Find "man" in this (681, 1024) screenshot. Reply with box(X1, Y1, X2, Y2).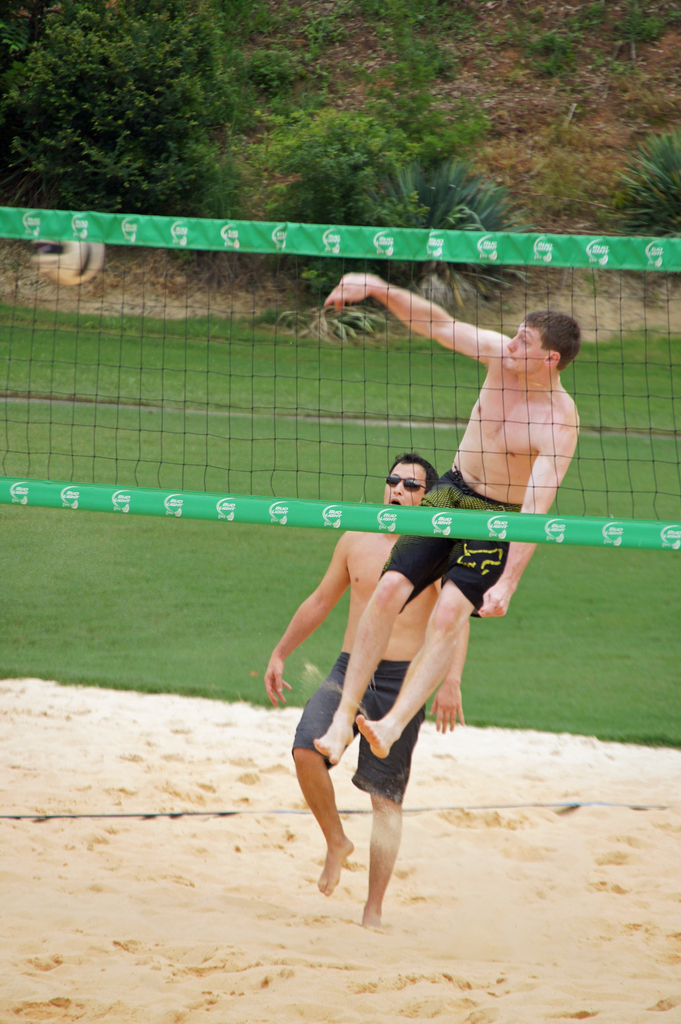
box(313, 270, 581, 762).
